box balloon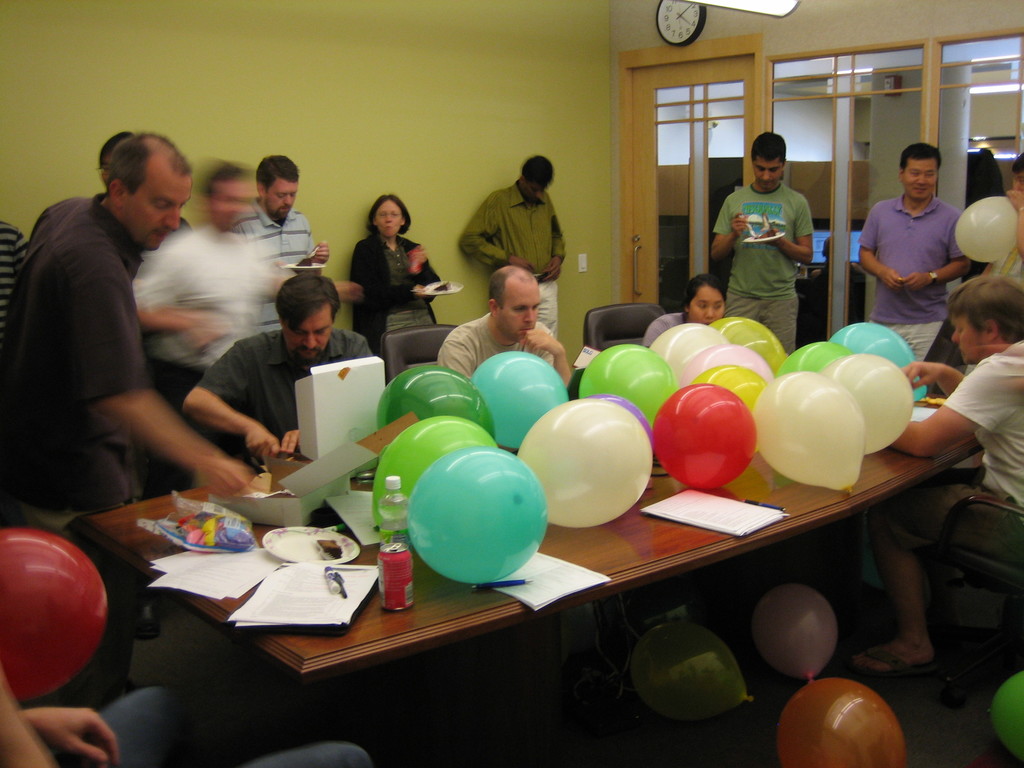
<box>372,416,495,534</box>
